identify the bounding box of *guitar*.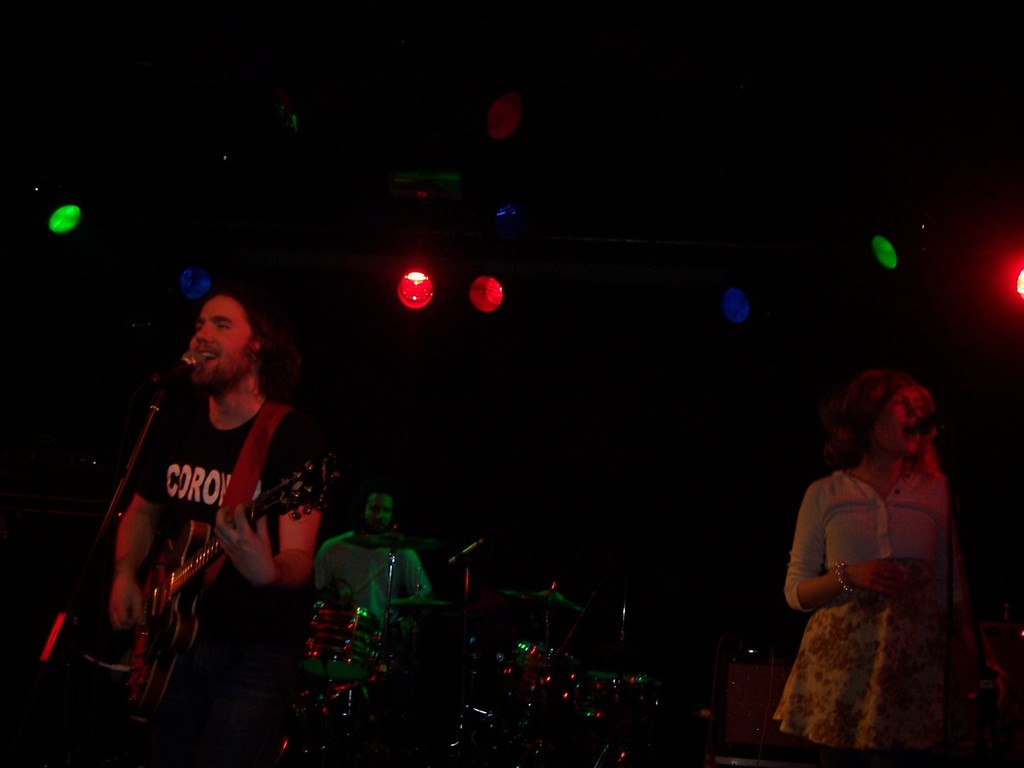
Rect(86, 450, 352, 730).
